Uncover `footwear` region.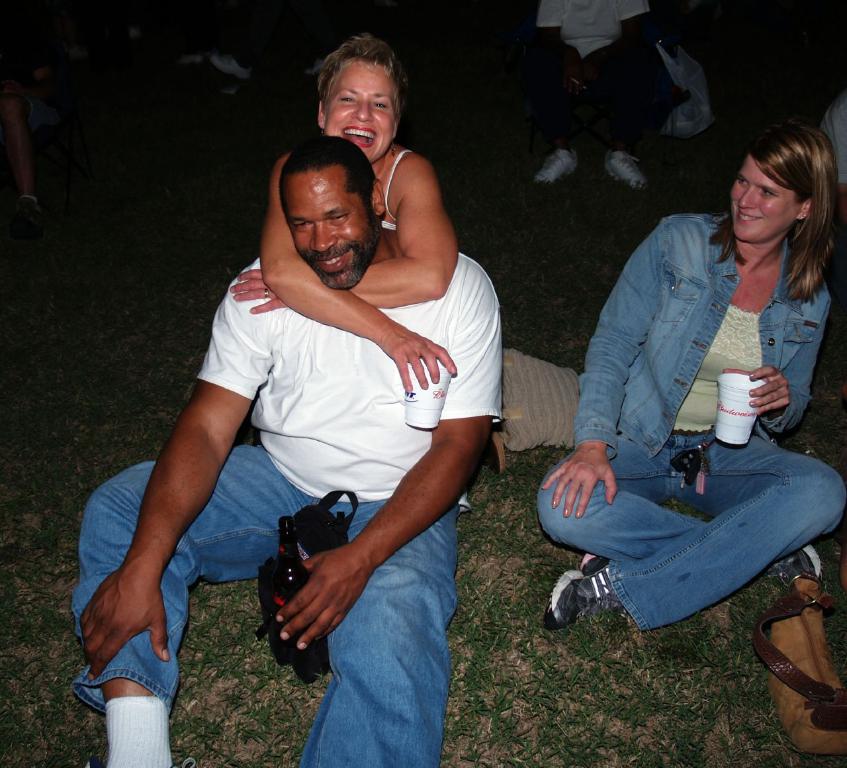
Uncovered: region(555, 570, 660, 639).
